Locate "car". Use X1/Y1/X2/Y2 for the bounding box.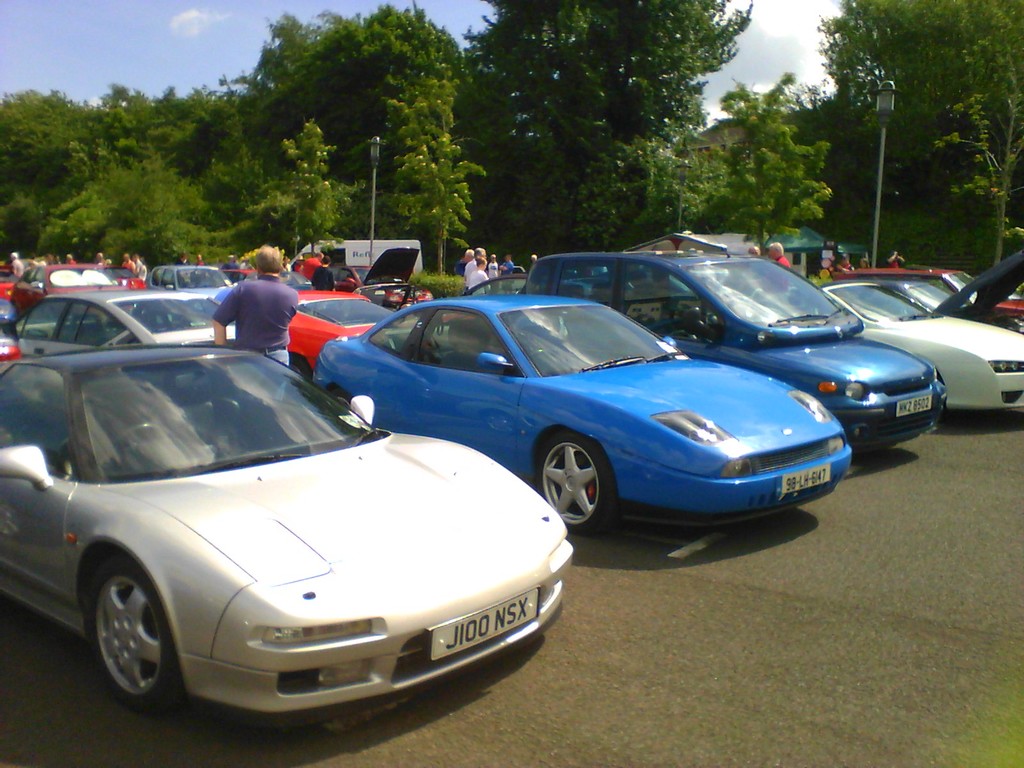
144/262/234/291.
